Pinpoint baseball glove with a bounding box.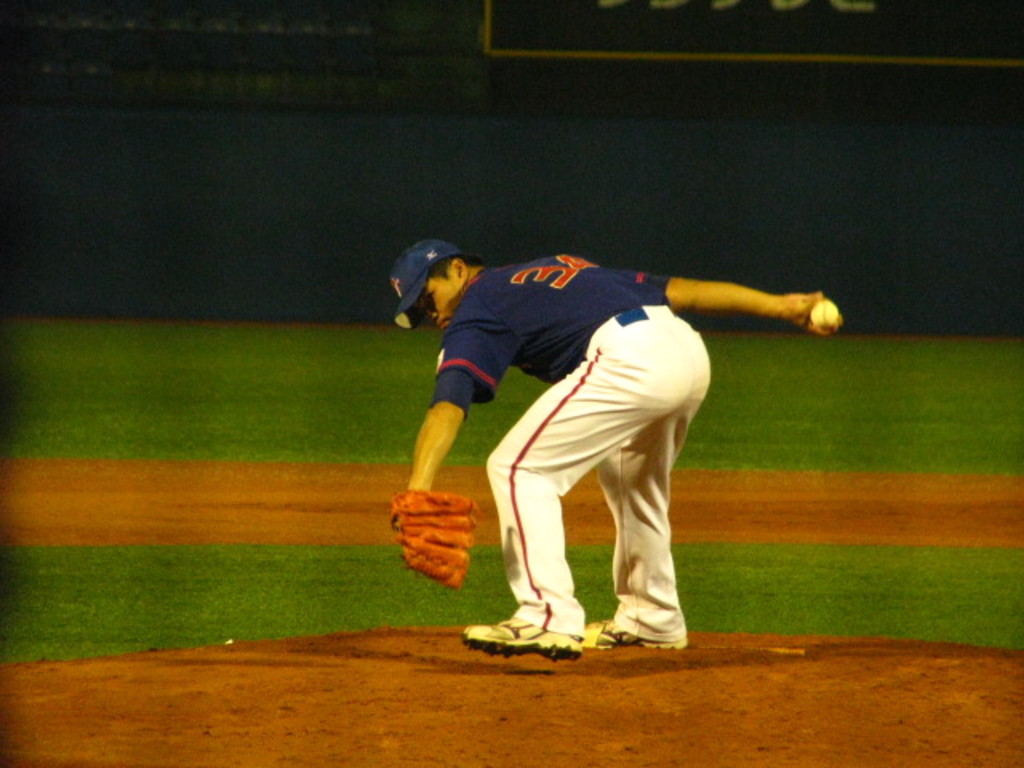
x1=392 y1=490 x2=482 y2=589.
